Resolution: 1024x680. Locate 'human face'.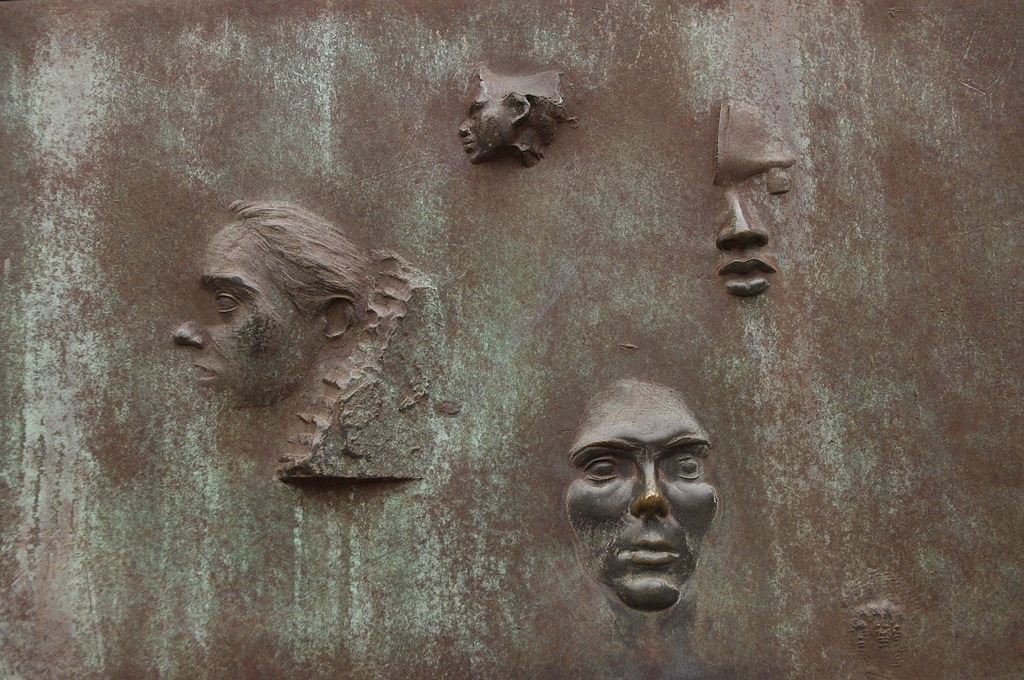
(172,222,318,401).
